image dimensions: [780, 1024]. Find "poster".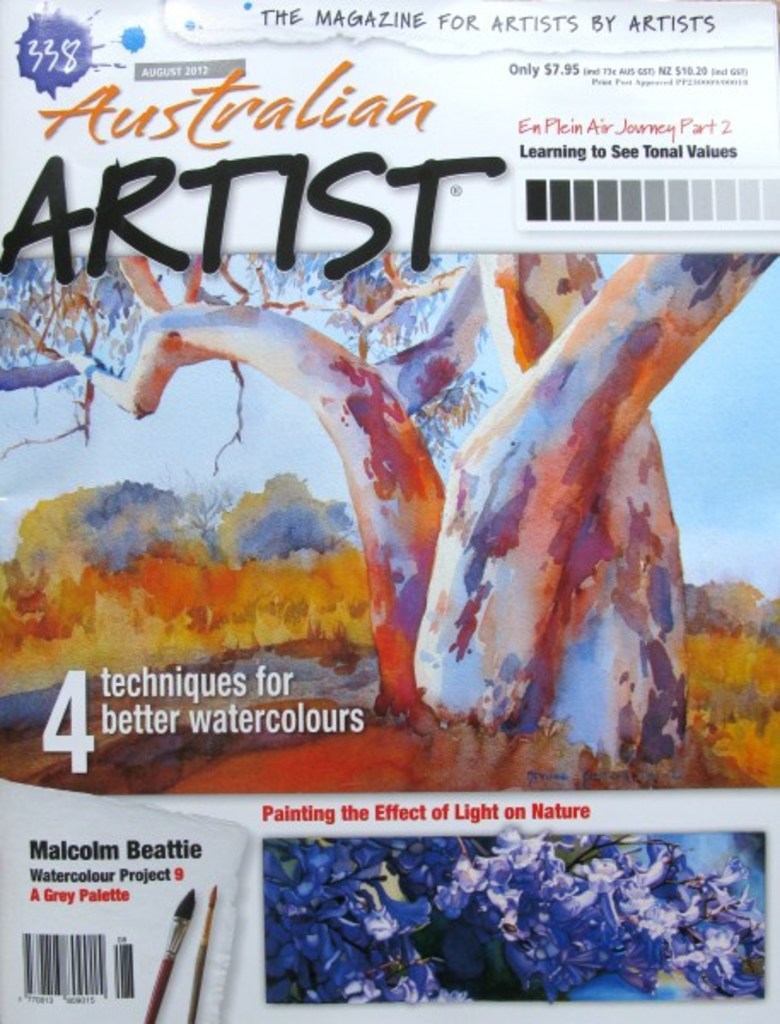
bbox=(0, 0, 778, 1022).
